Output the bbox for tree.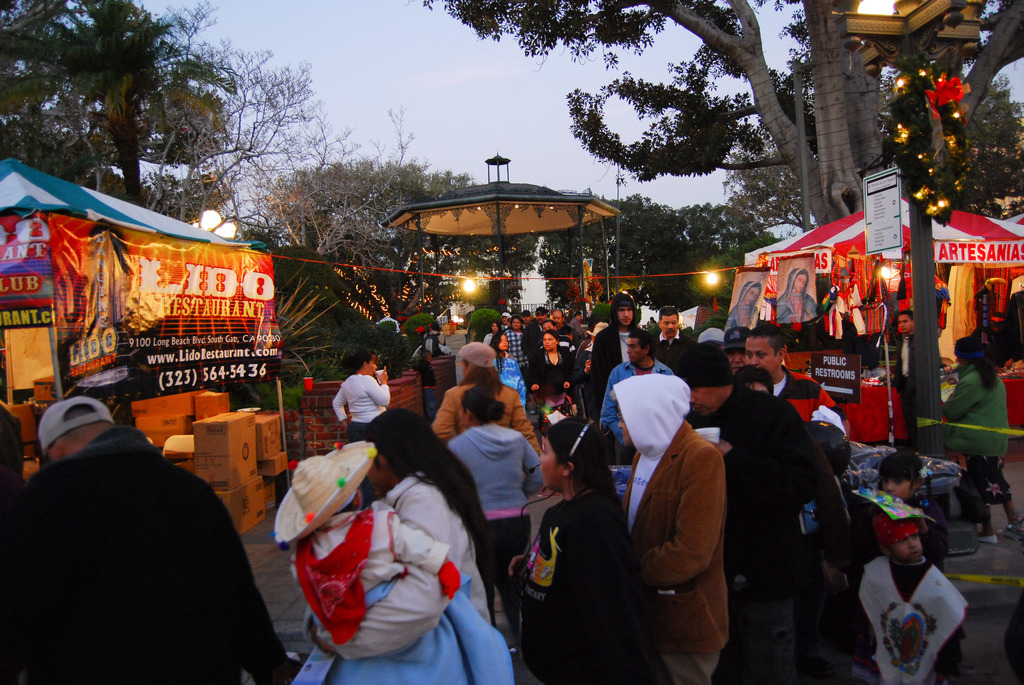
538,197,711,311.
